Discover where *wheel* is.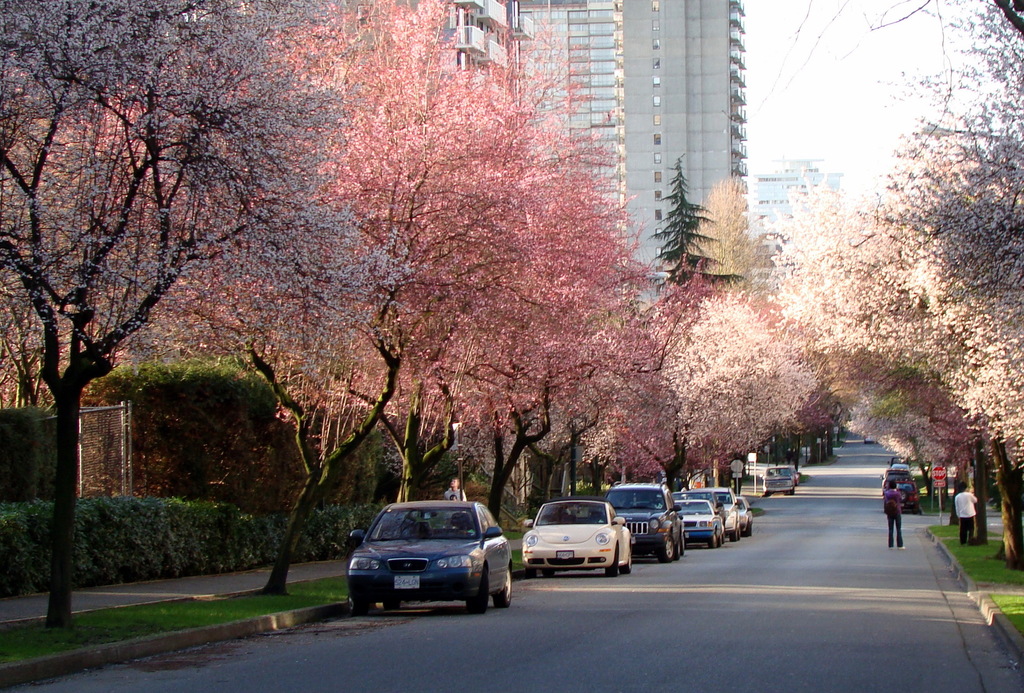
Discovered at 349/591/380/612.
